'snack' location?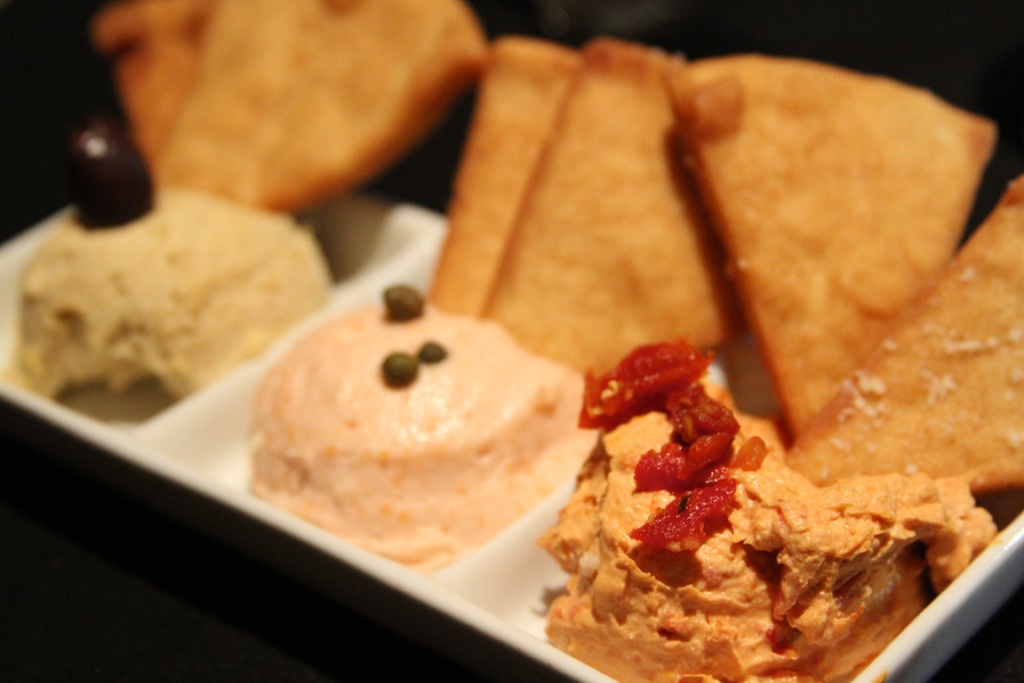
x1=796, y1=168, x2=1023, y2=488
